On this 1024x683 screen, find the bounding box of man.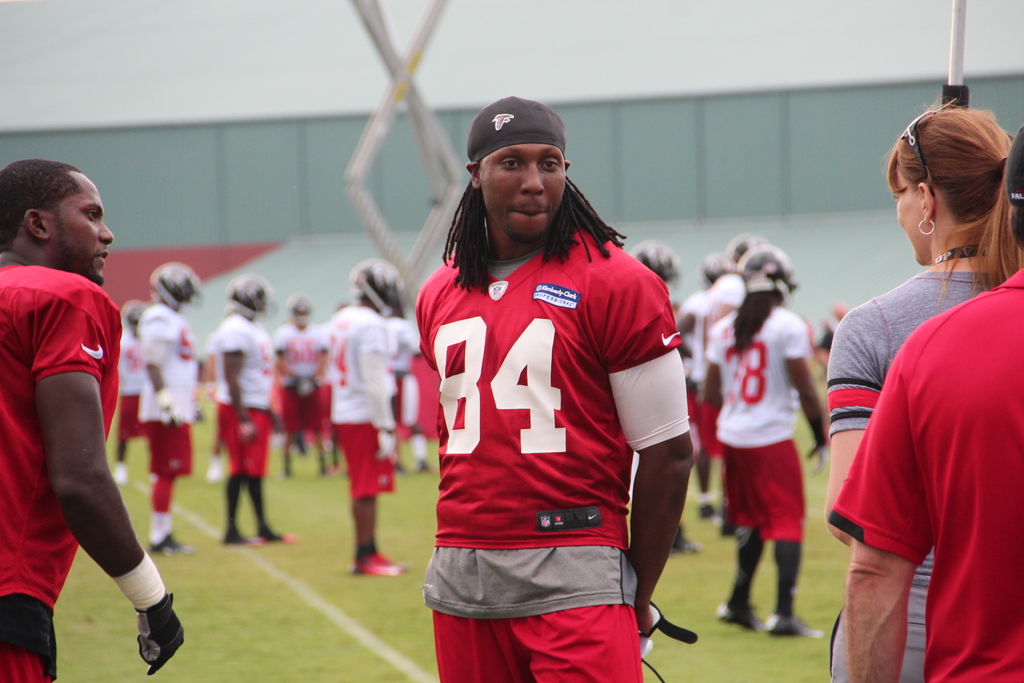
Bounding box: rect(676, 229, 766, 542).
